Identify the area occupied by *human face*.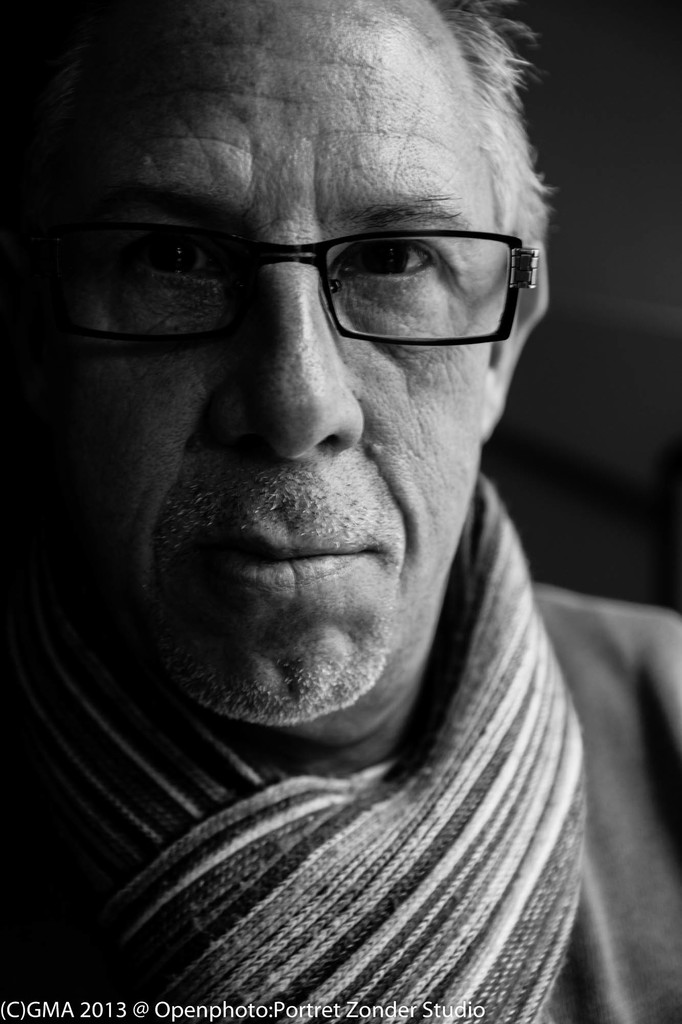
Area: 0:0:521:726.
